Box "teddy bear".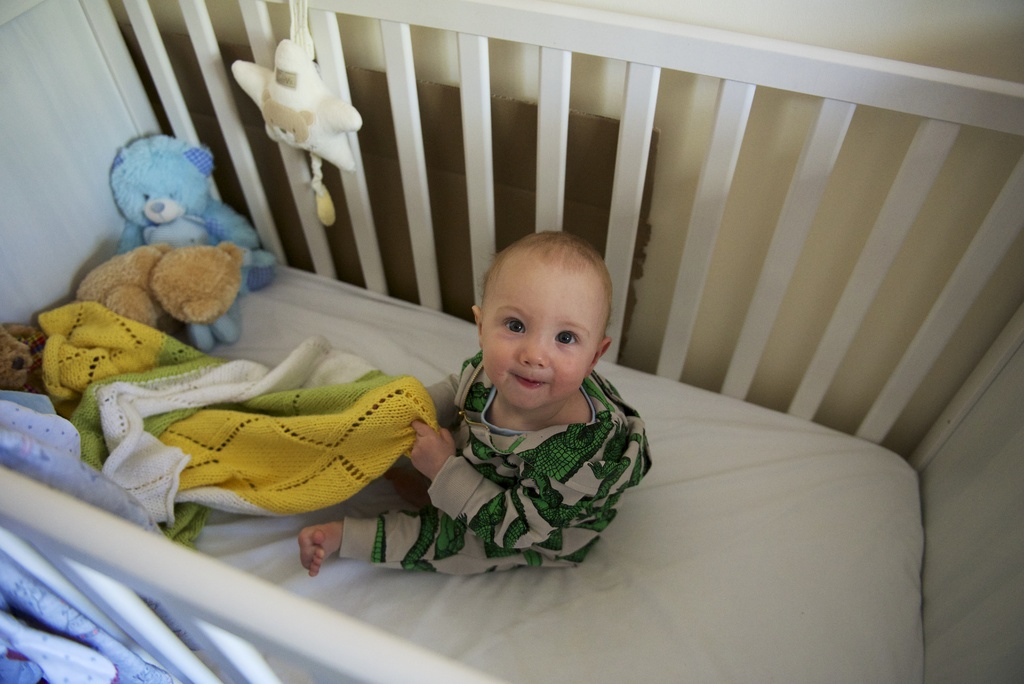
(109,131,263,359).
